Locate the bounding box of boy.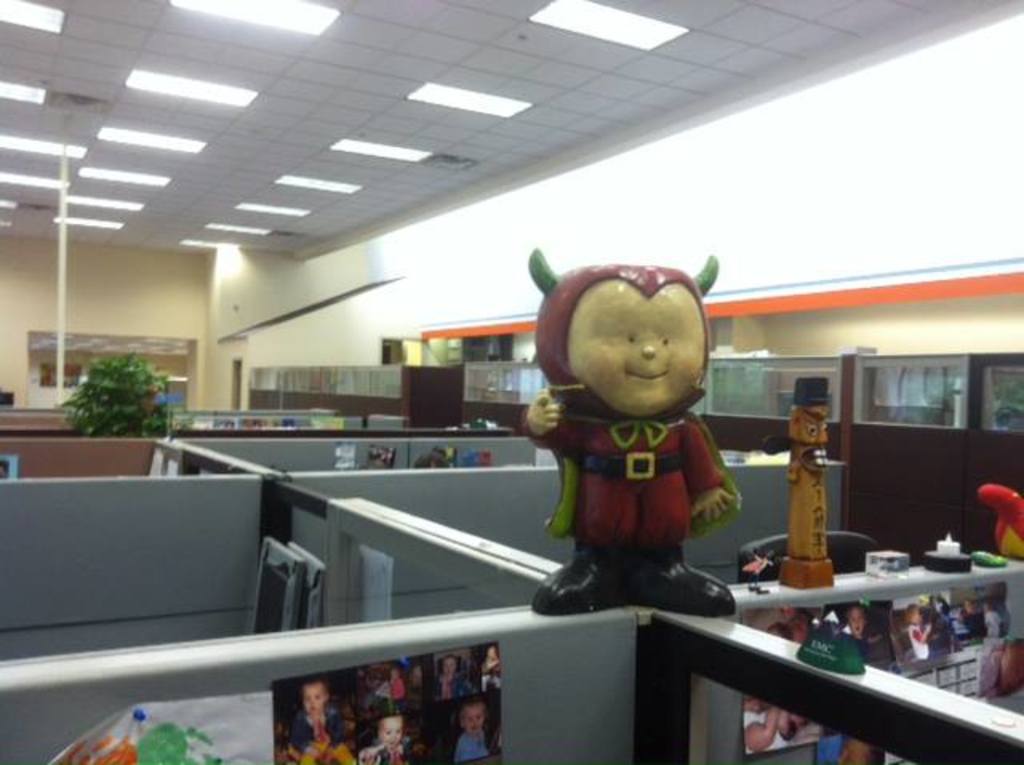
Bounding box: pyautogui.locateOnScreen(285, 680, 363, 763).
